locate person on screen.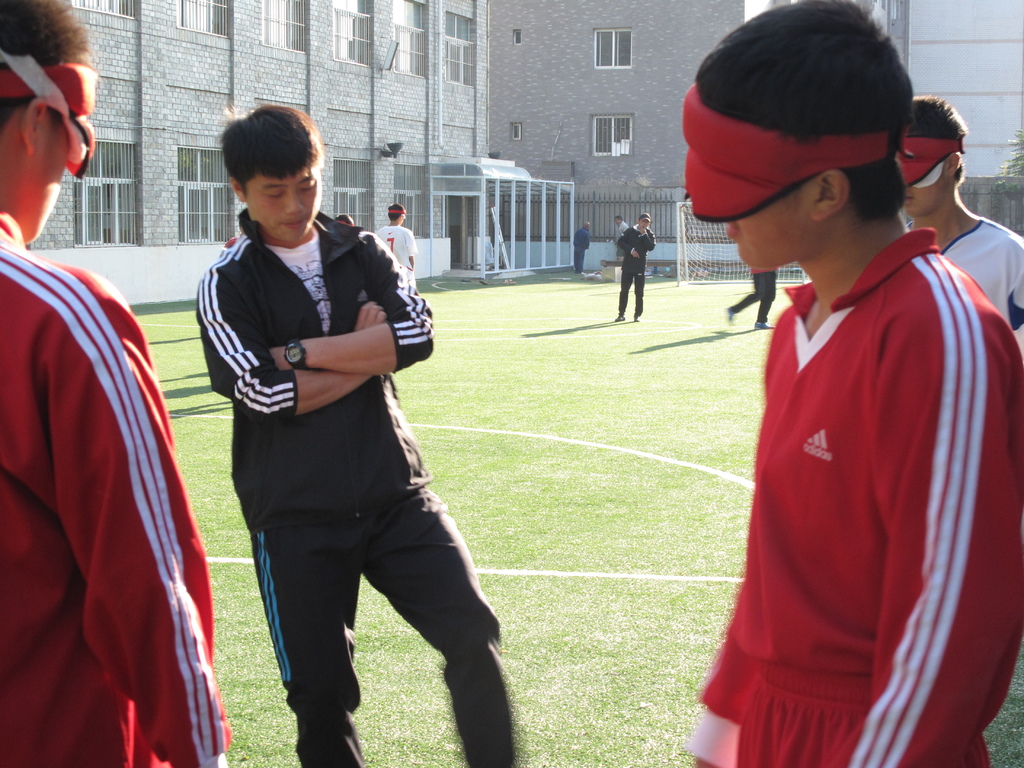
On screen at l=610, t=214, r=632, b=260.
